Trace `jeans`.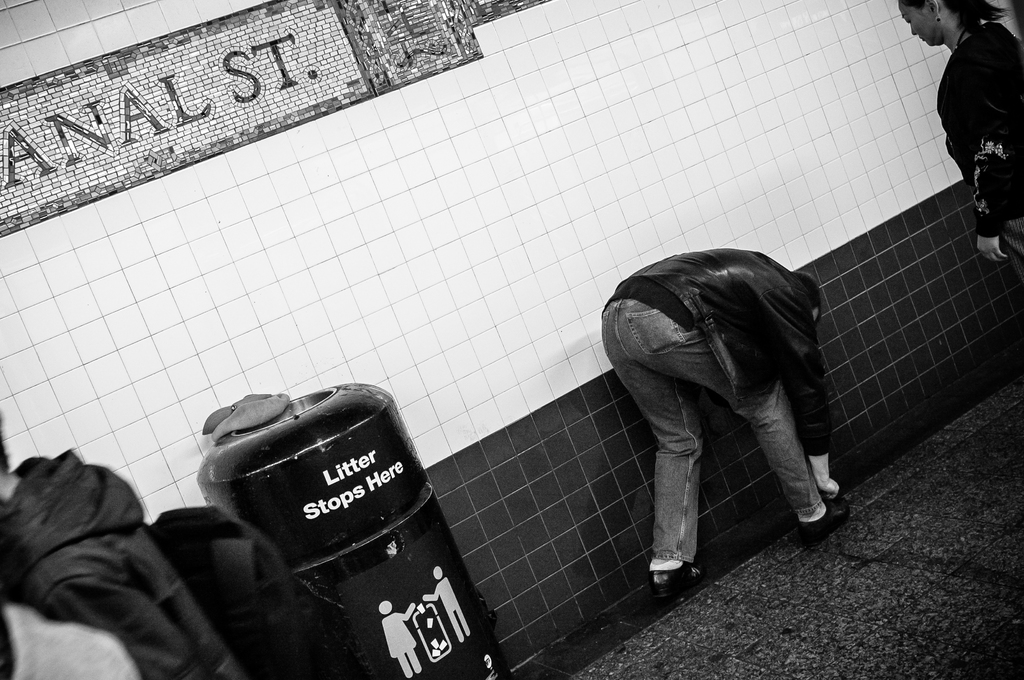
Traced to <region>598, 296, 822, 563</region>.
